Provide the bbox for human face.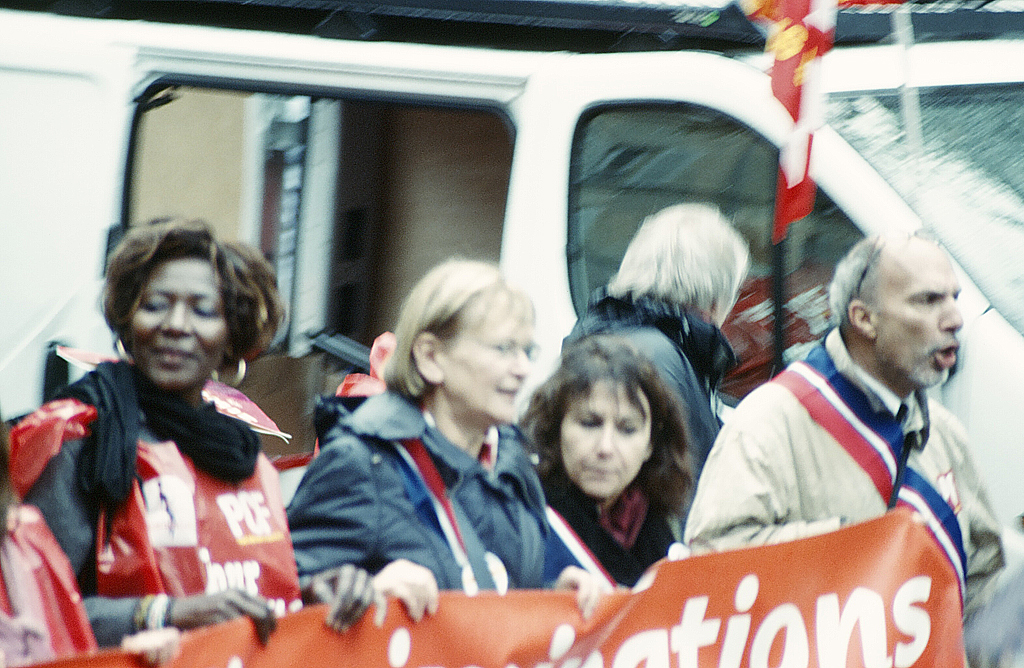
(left=557, top=367, right=644, bottom=493).
